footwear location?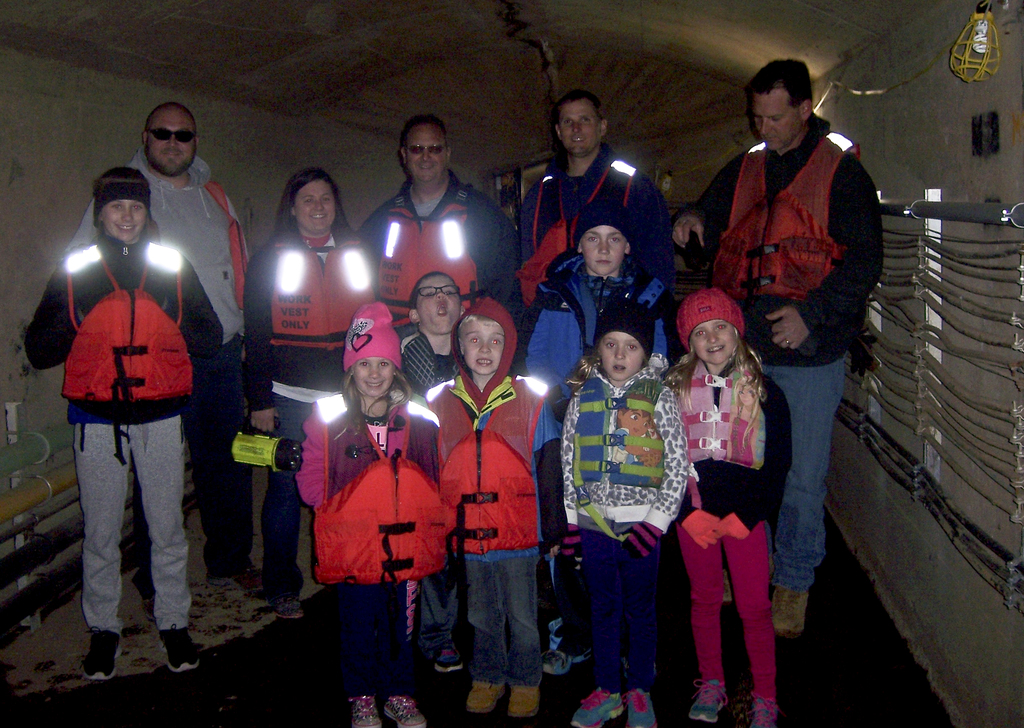
(x1=350, y1=695, x2=383, y2=727)
